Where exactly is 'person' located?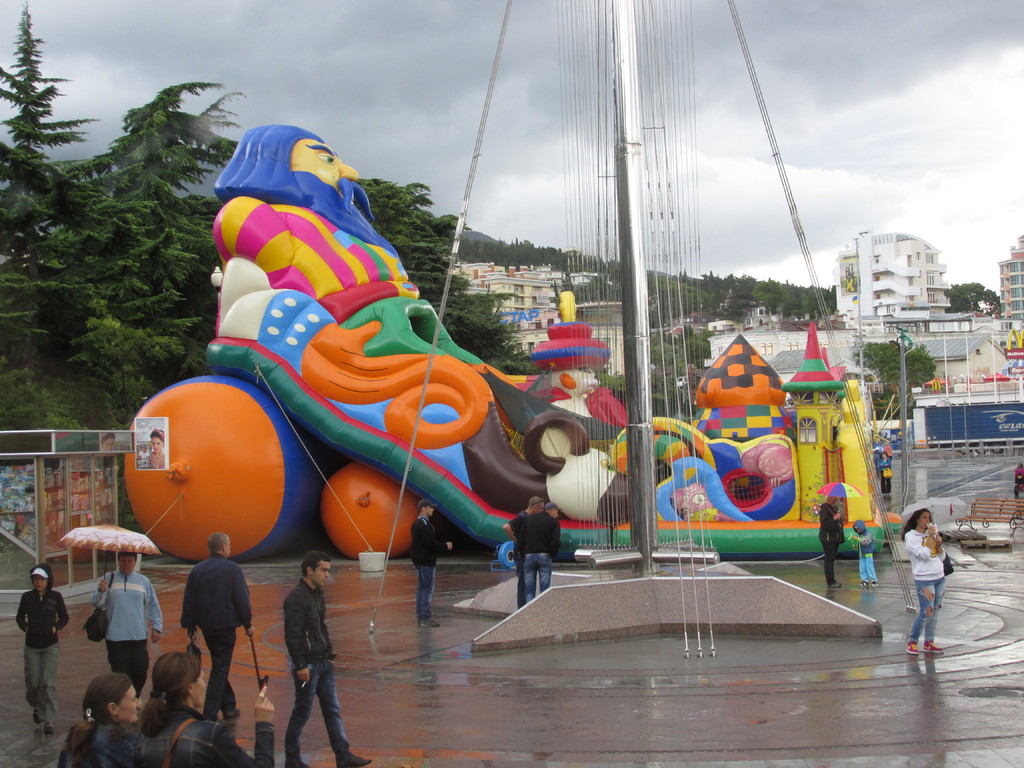
Its bounding box is (x1=92, y1=554, x2=161, y2=708).
